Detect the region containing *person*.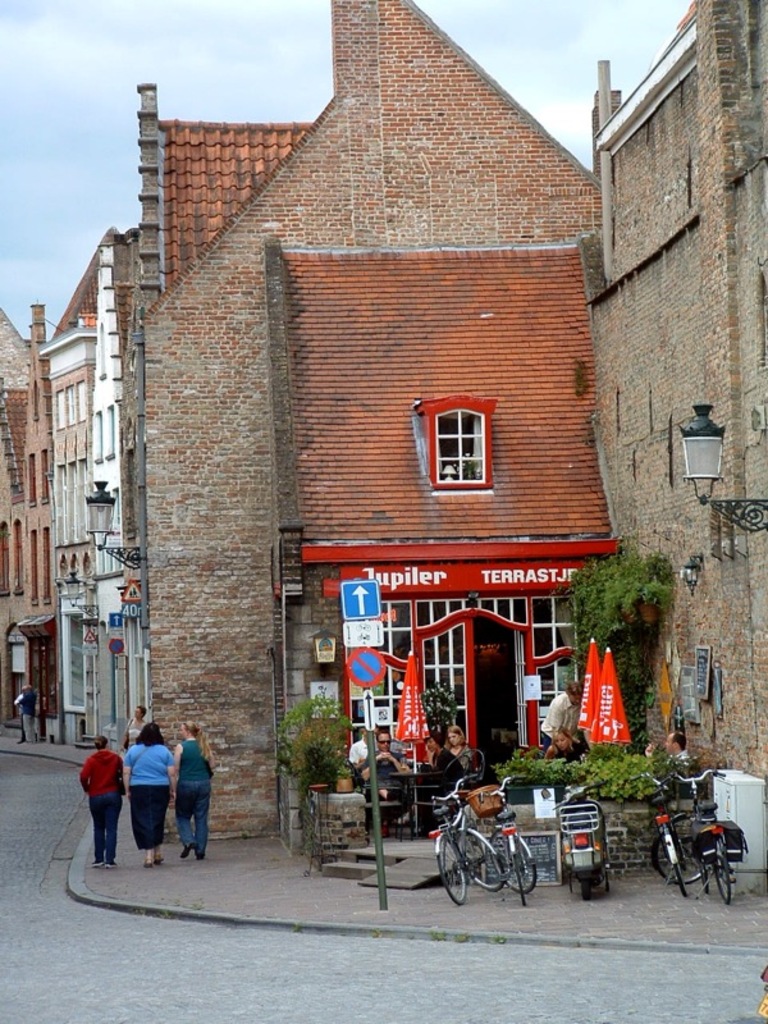
[x1=69, y1=723, x2=127, y2=870].
